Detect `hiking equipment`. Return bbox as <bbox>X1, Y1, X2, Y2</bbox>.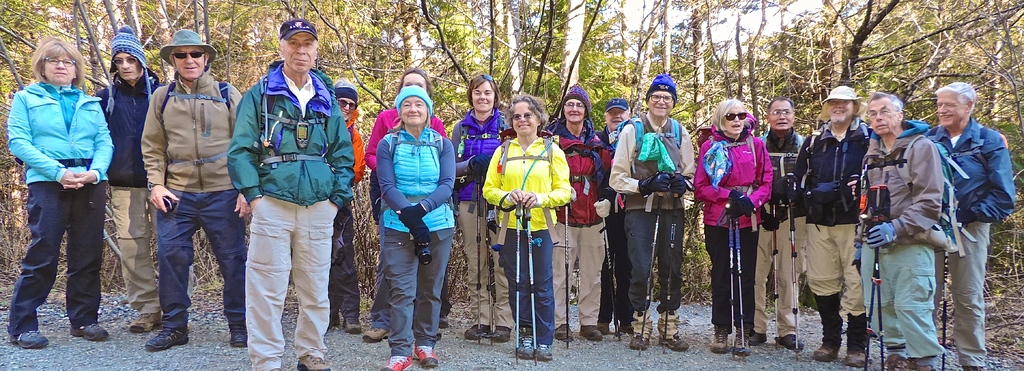
<bbox>660, 192, 678, 355</bbox>.
